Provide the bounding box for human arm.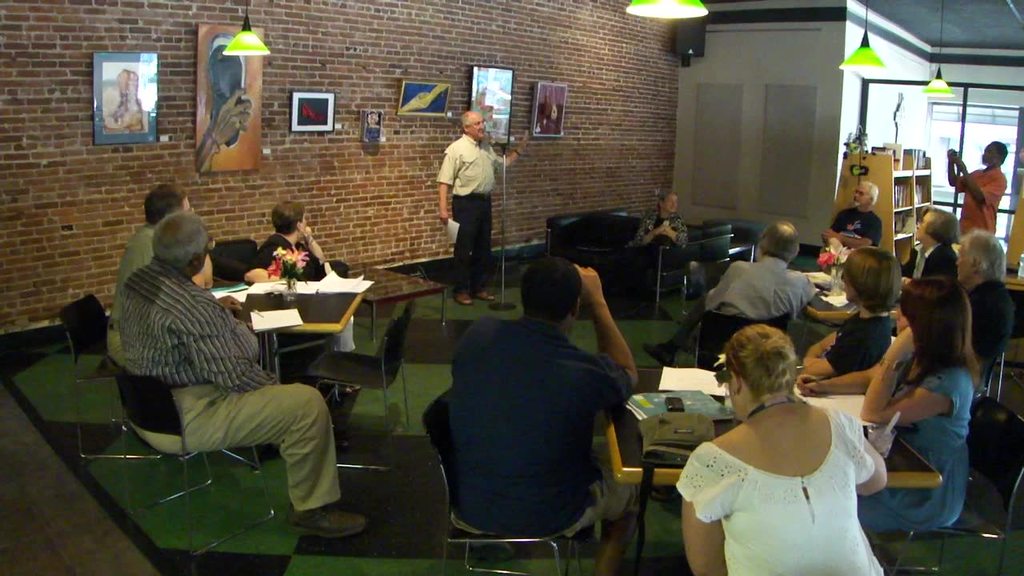
[674, 446, 730, 575].
